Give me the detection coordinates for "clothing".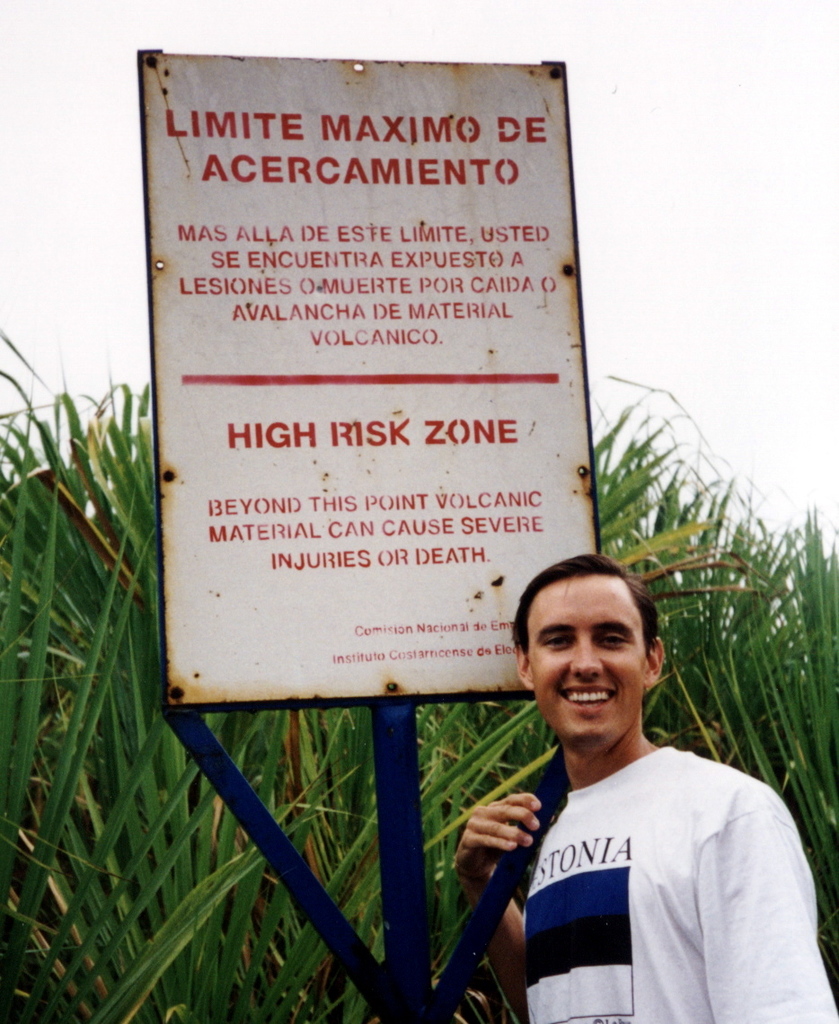
(479, 706, 805, 997).
